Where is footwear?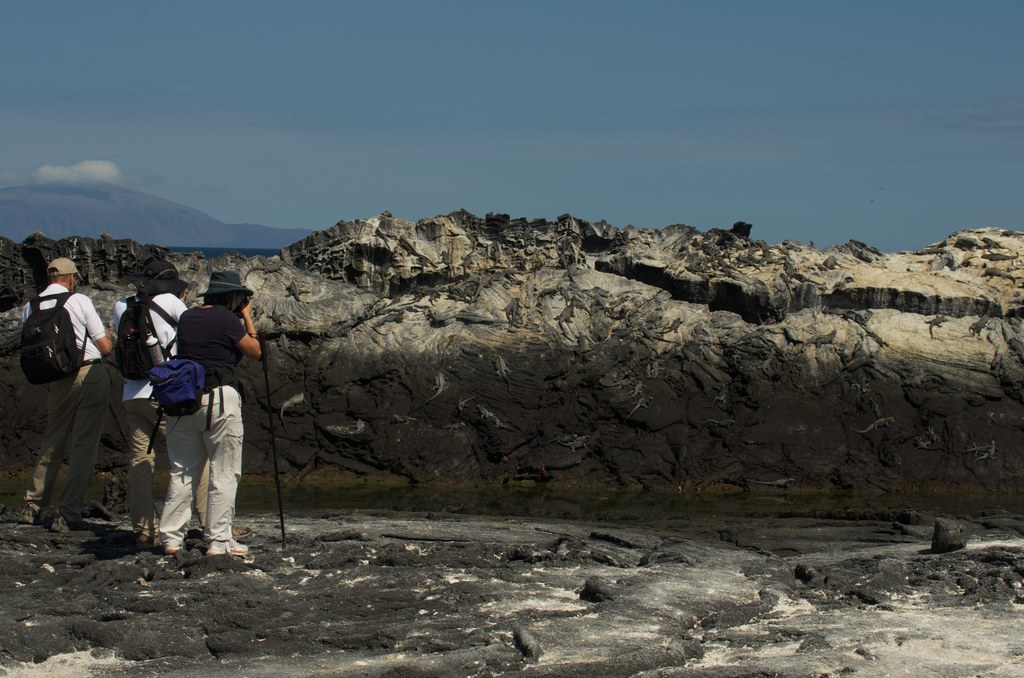
<box>209,537,250,558</box>.
